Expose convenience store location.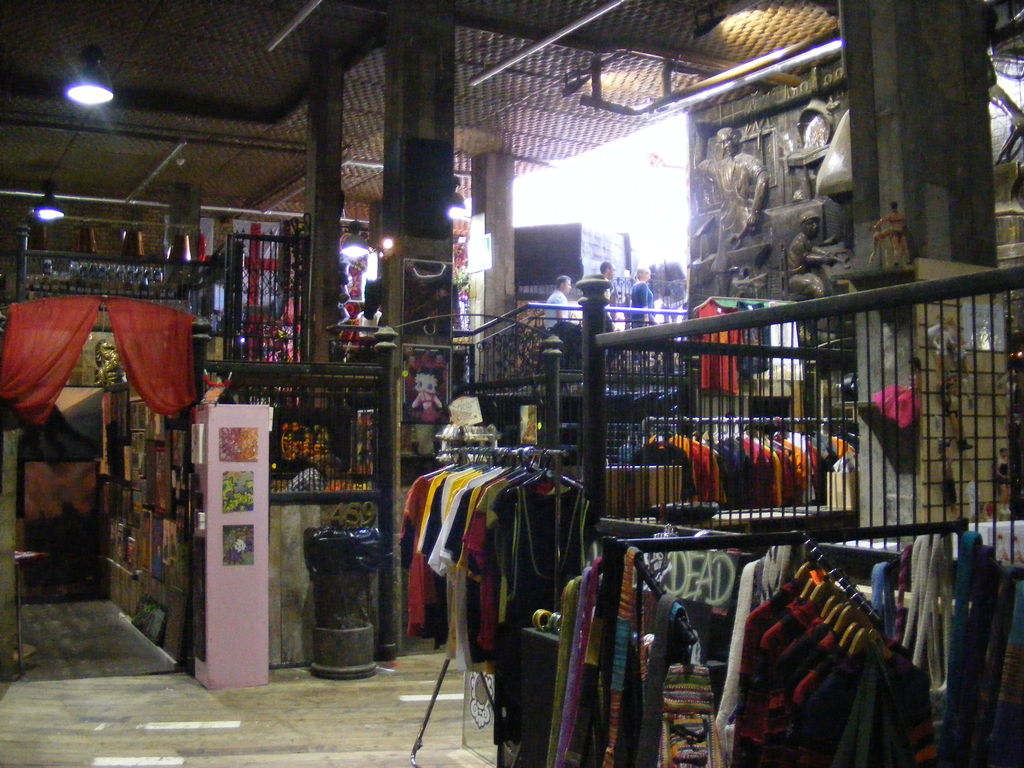
Exposed at rect(14, 0, 945, 767).
